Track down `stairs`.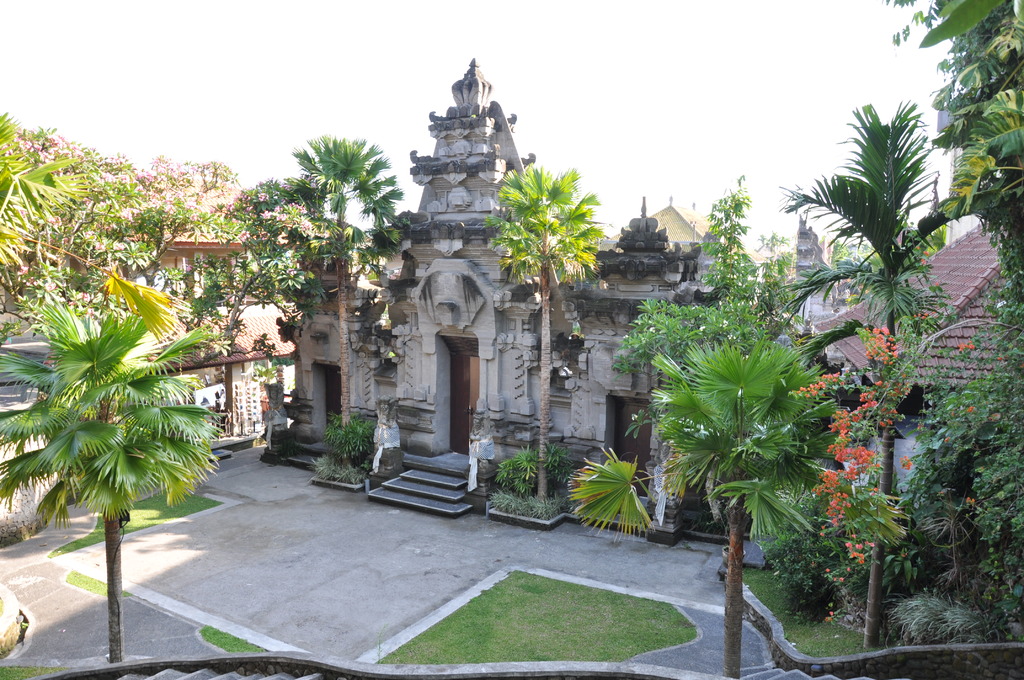
Tracked to select_region(365, 457, 475, 520).
